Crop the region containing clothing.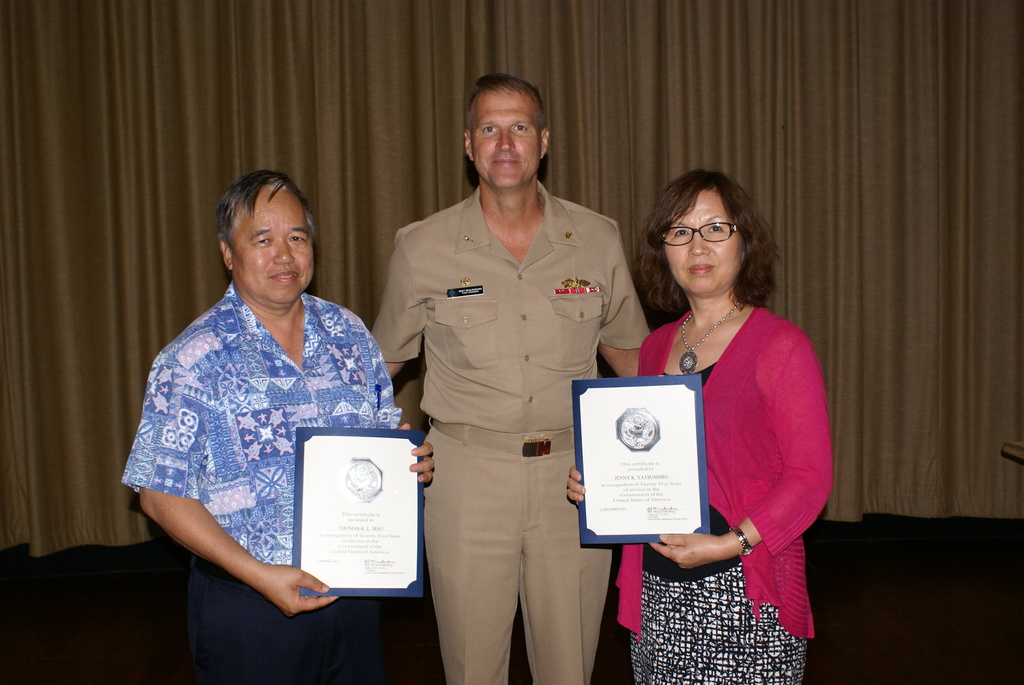
Crop region: [left=614, top=310, right=834, bottom=684].
